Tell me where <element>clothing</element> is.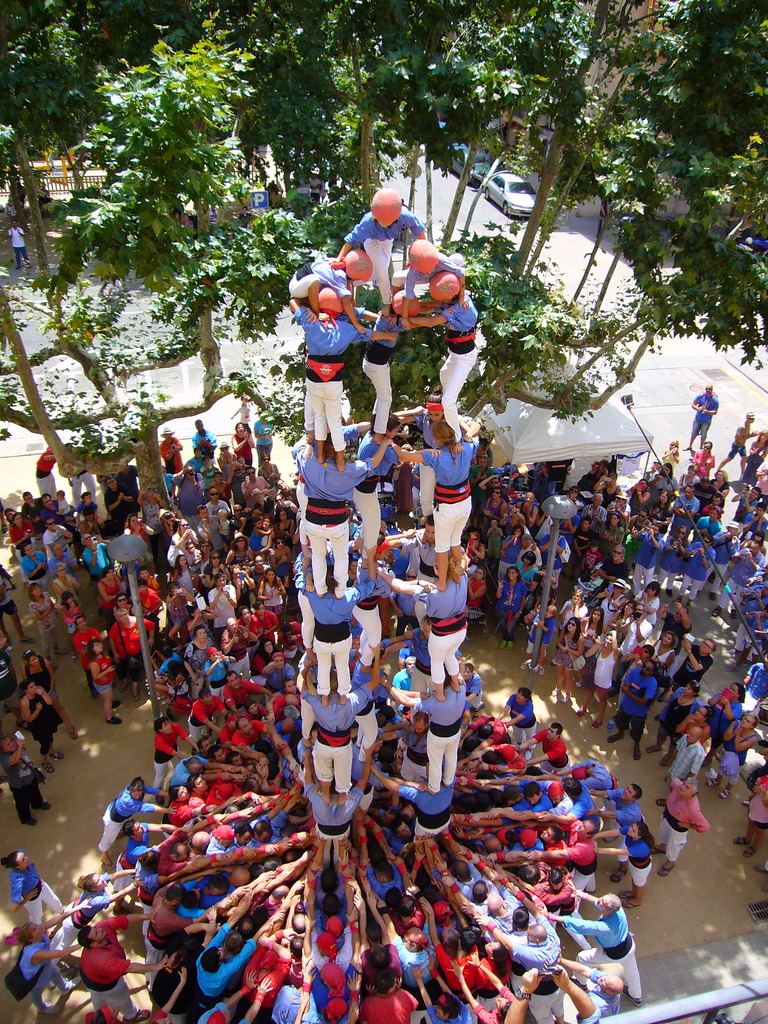
<element>clothing</element> is at 0/575/20/615.
